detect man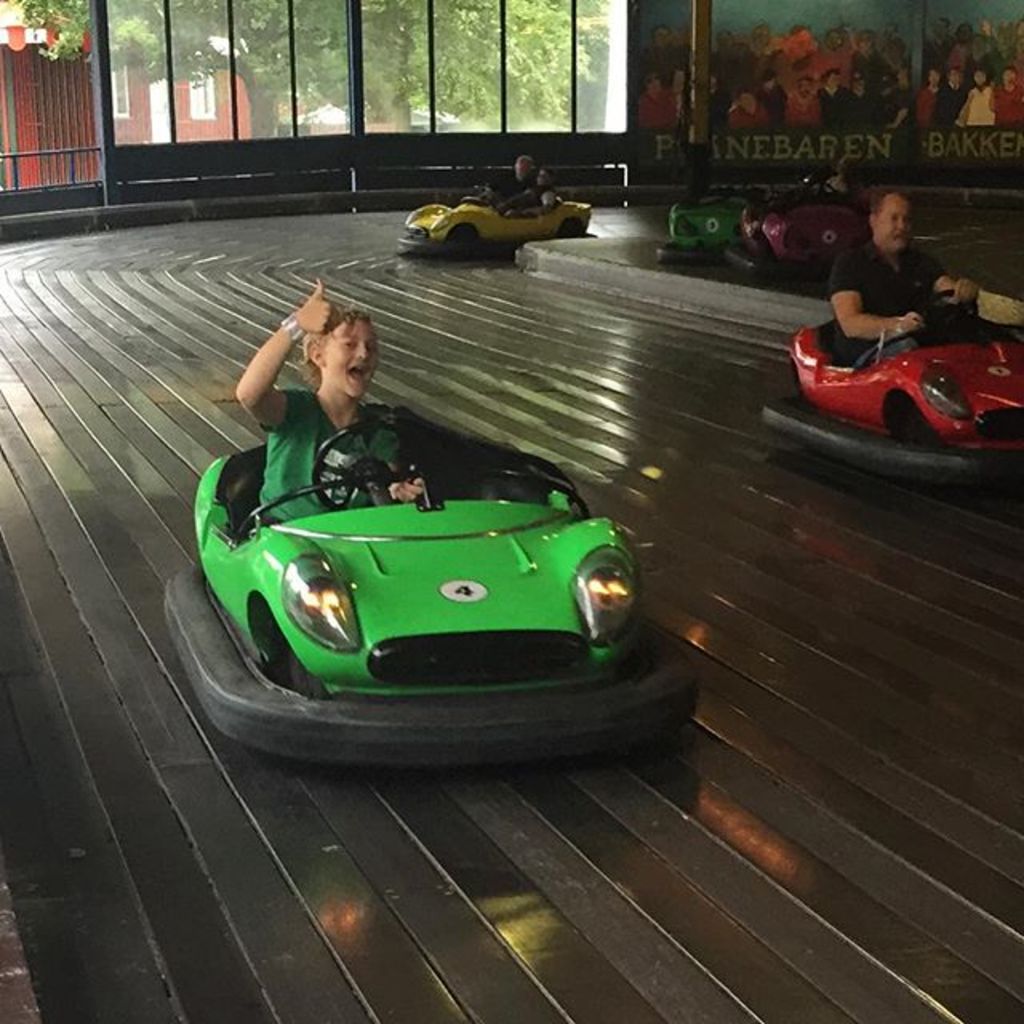
[left=488, top=149, right=552, bottom=224]
